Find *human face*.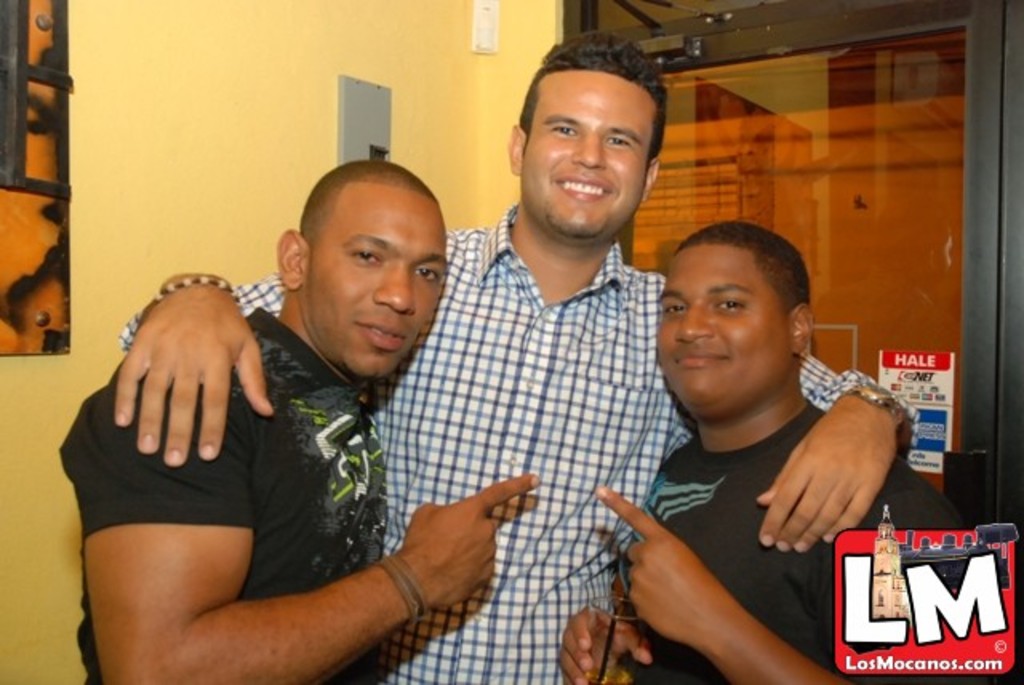
<region>653, 245, 790, 413</region>.
